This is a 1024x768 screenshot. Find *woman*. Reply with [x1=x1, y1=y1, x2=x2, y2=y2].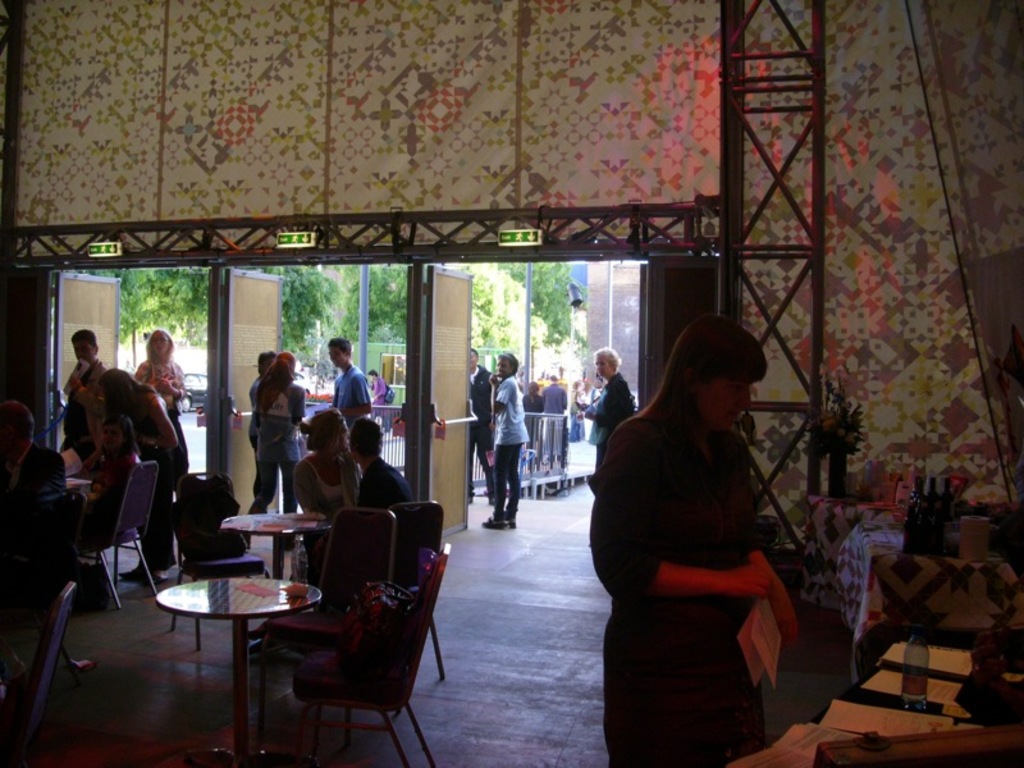
[x1=576, y1=347, x2=640, y2=490].
